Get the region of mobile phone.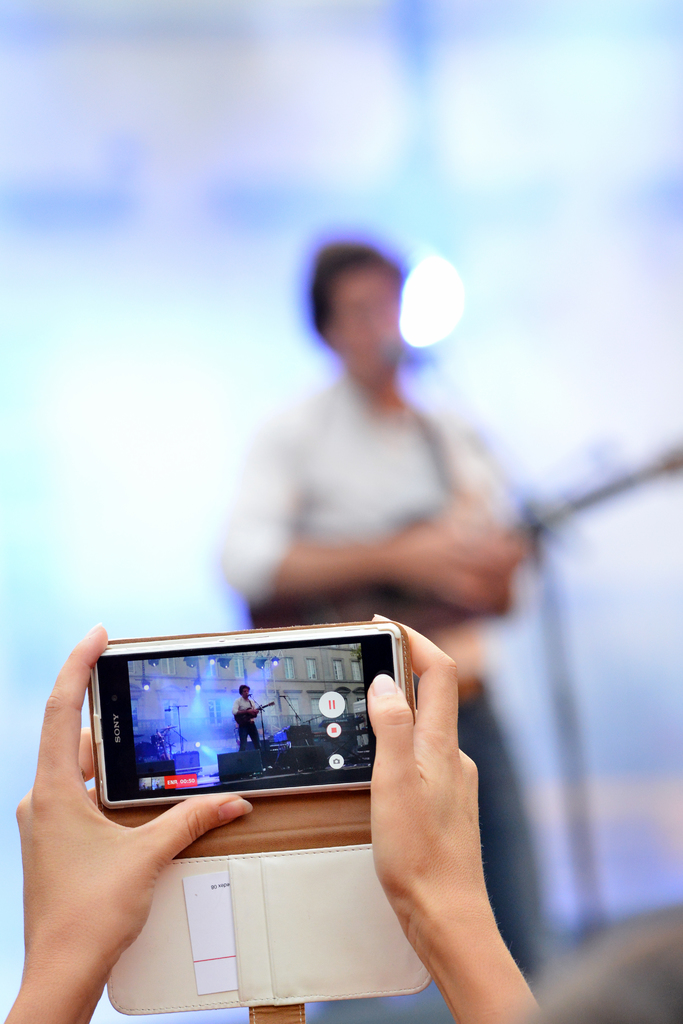
select_region(87, 619, 418, 814).
